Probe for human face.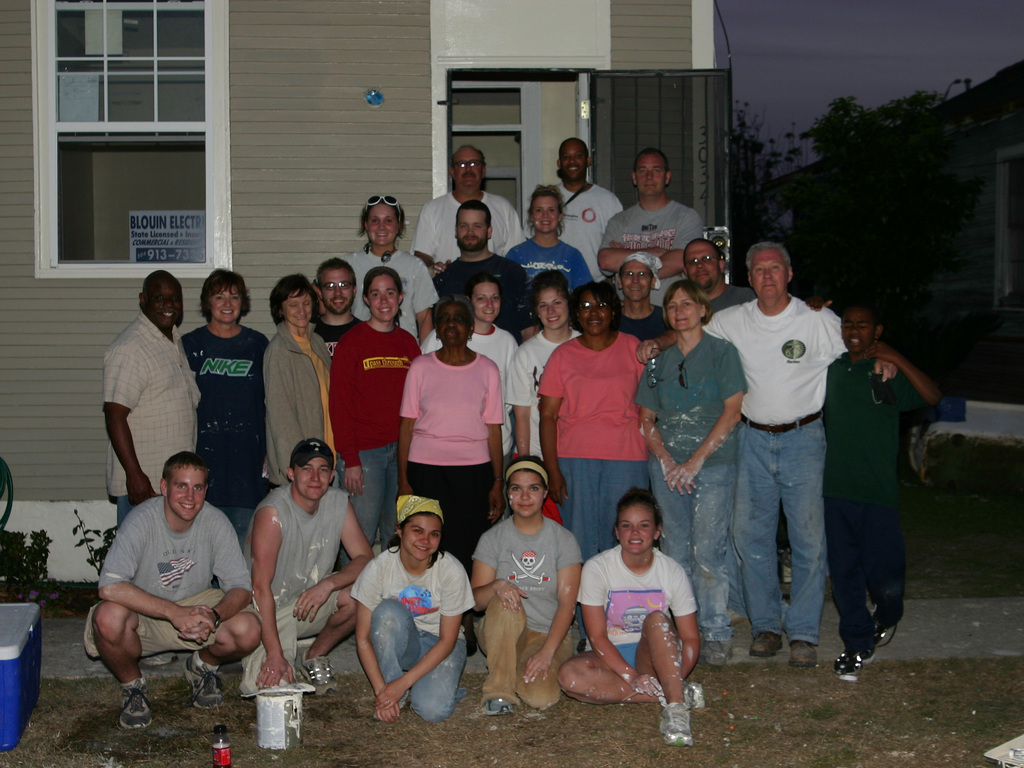
Probe result: {"x1": 616, "y1": 504, "x2": 654, "y2": 554}.
